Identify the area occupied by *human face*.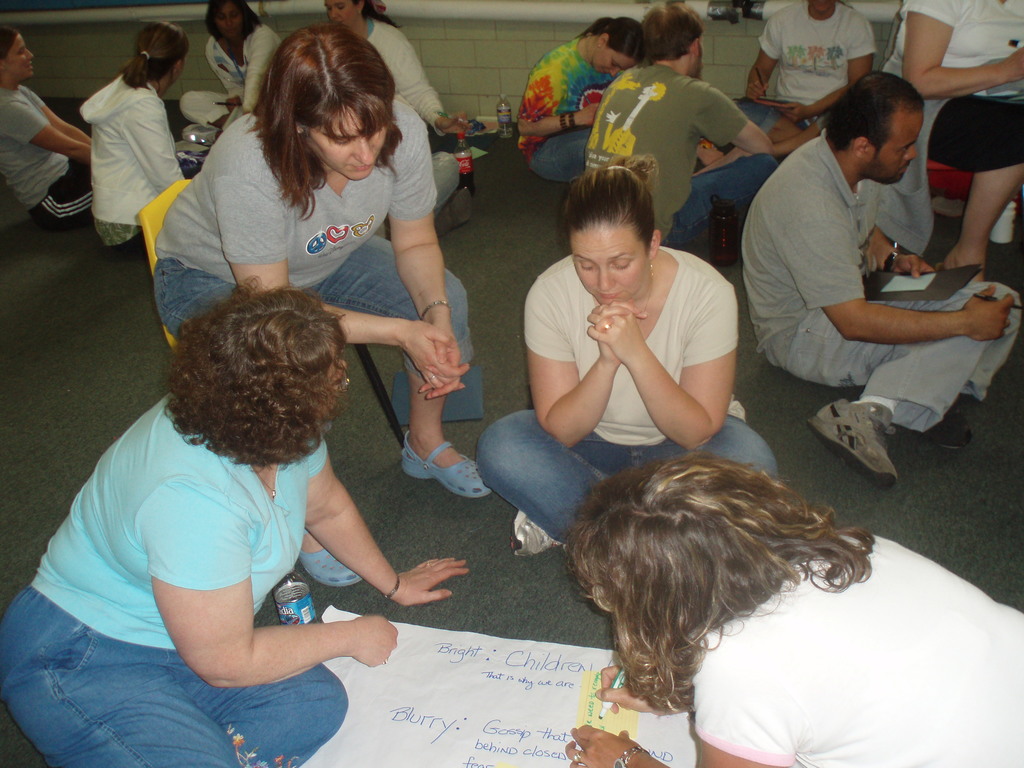
Area: 304 111 386 184.
